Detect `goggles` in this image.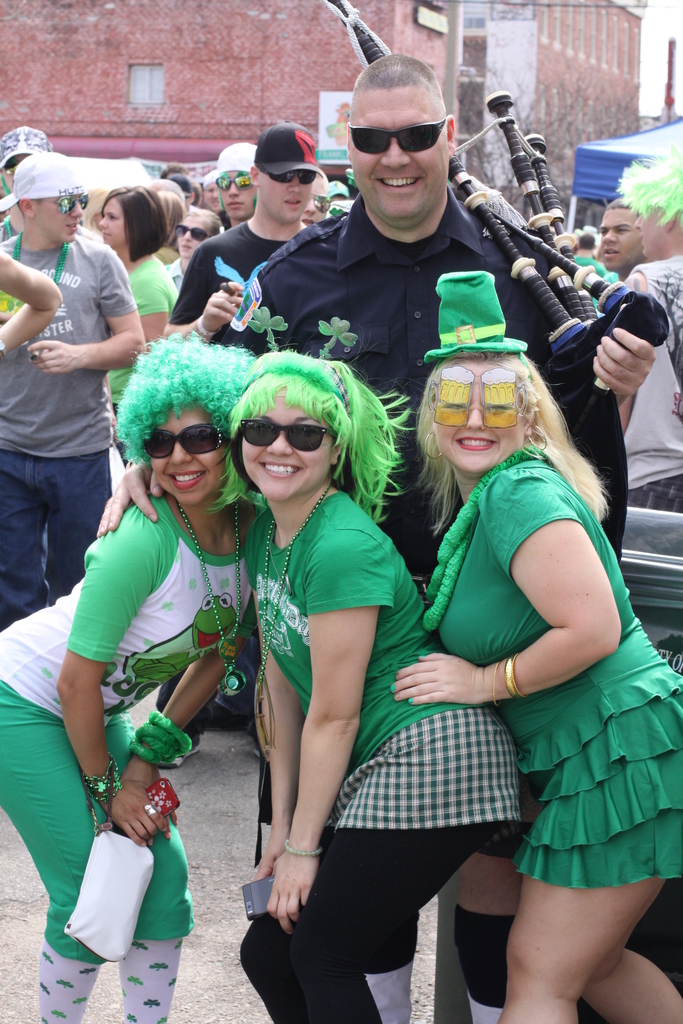
Detection: <box>211,168,252,191</box>.
